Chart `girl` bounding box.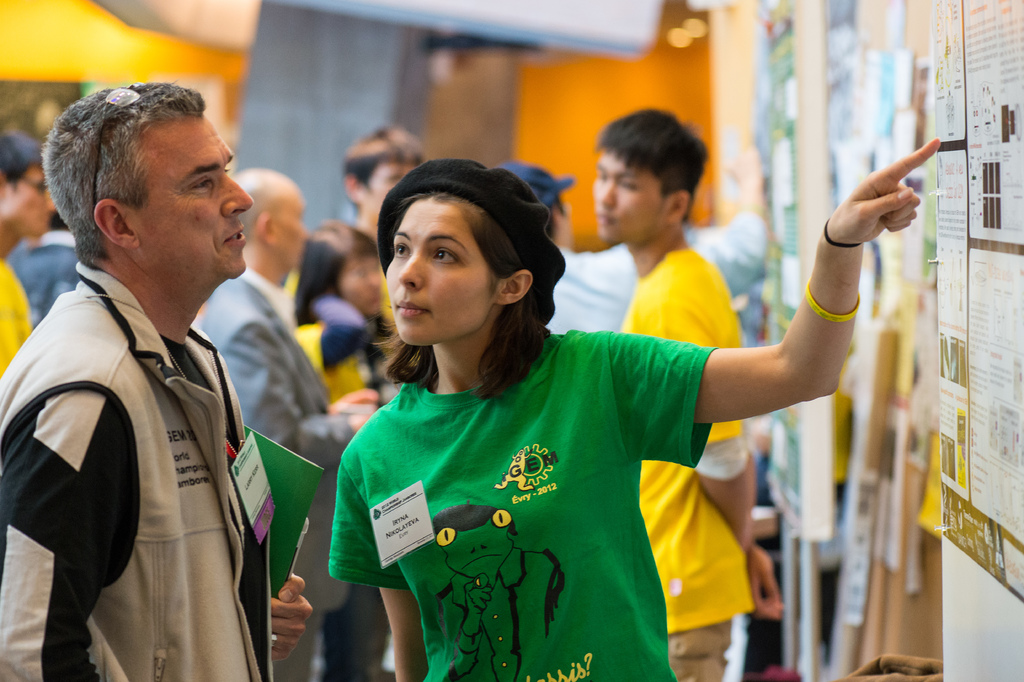
Charted: <bbox>290, 215, 383, 399</bbox>.
